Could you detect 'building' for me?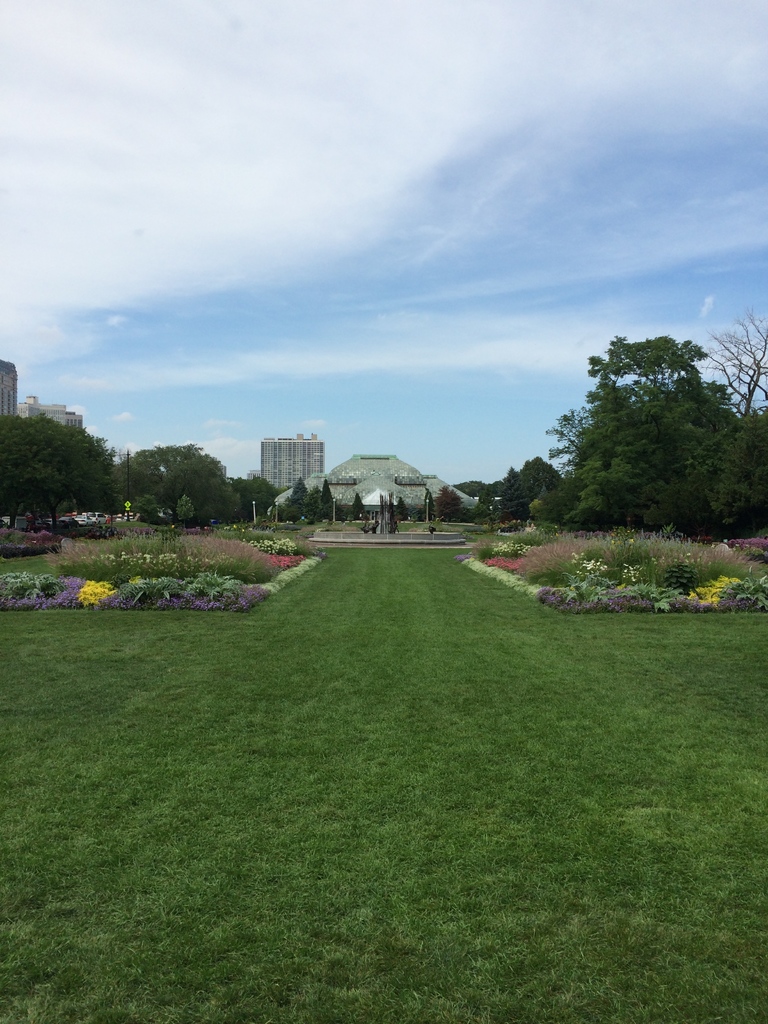
Detection result: select_region(19, 397, 85, 442).
